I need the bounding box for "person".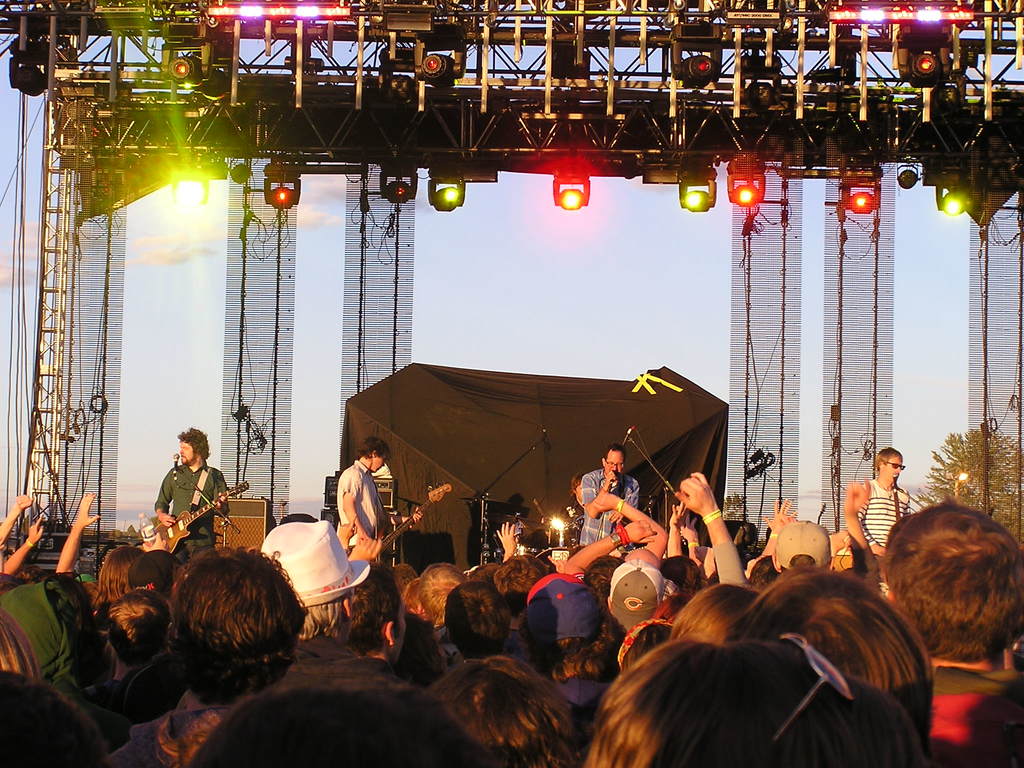
Here it is: pyautogui.locateOnScreen(253, 518, 381, 655).
